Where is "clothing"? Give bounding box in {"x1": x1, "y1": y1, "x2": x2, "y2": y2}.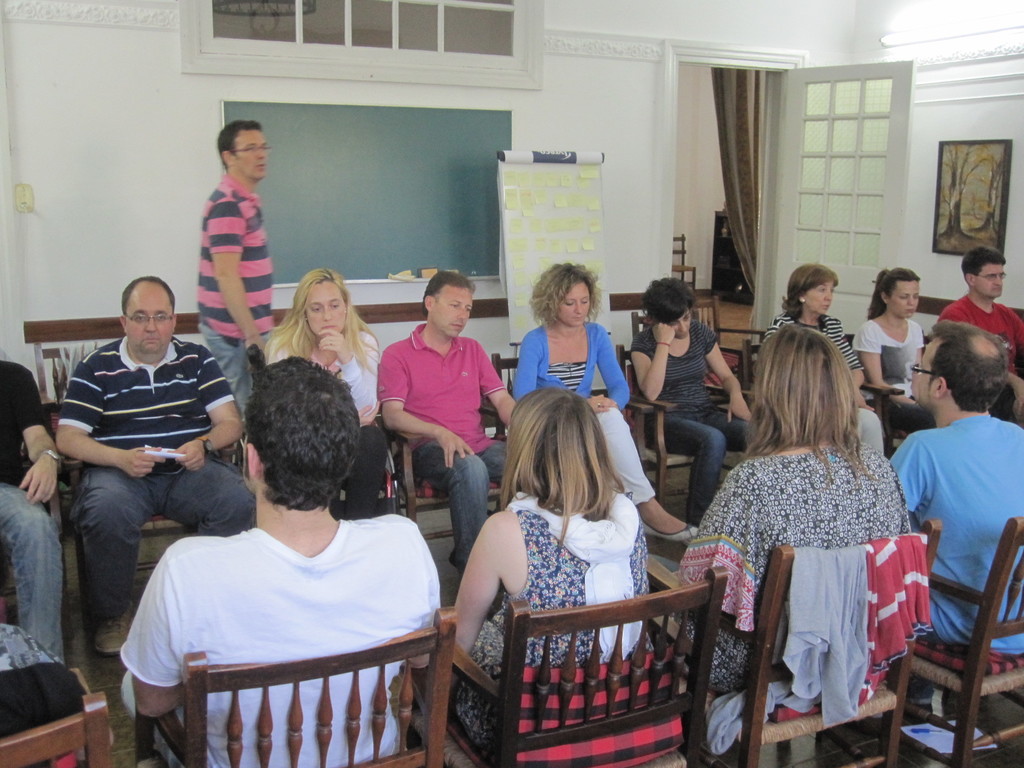
{"x1": 707, "y1": 388, "x2": 922, "y2": 741}.
